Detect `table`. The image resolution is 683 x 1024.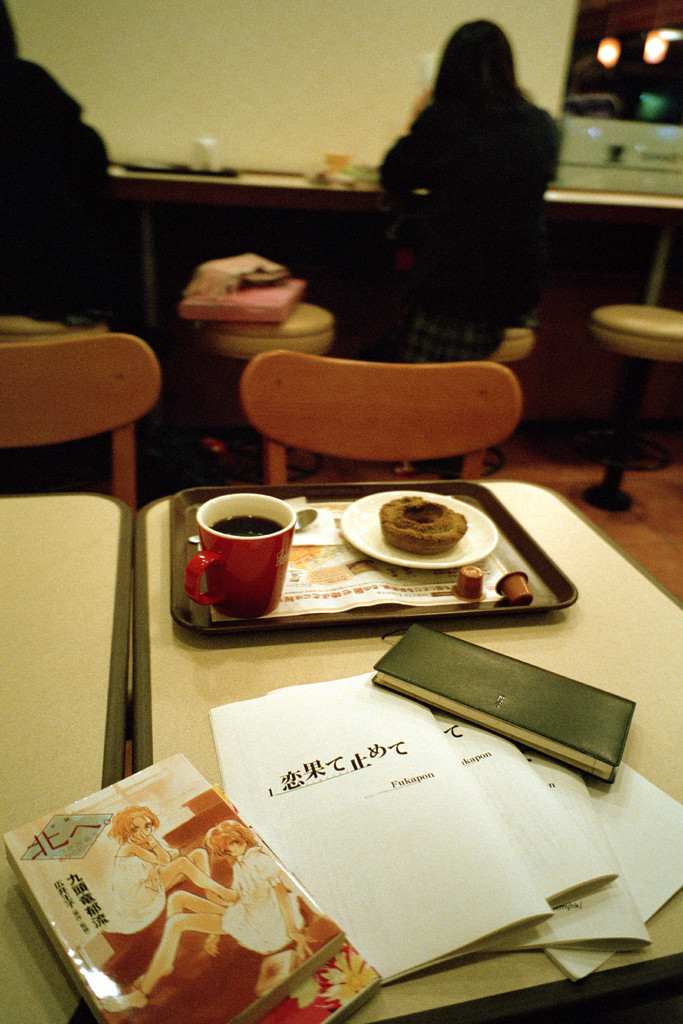
593, 305, 682, 513.
